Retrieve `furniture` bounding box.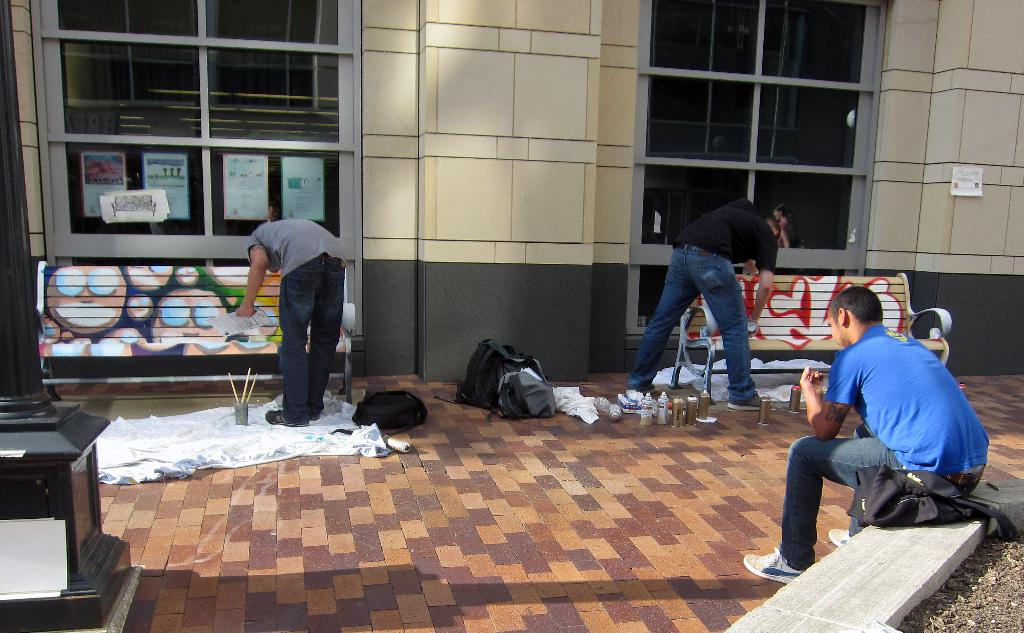
Bounding box: crop(669, 269, 952, 405).
